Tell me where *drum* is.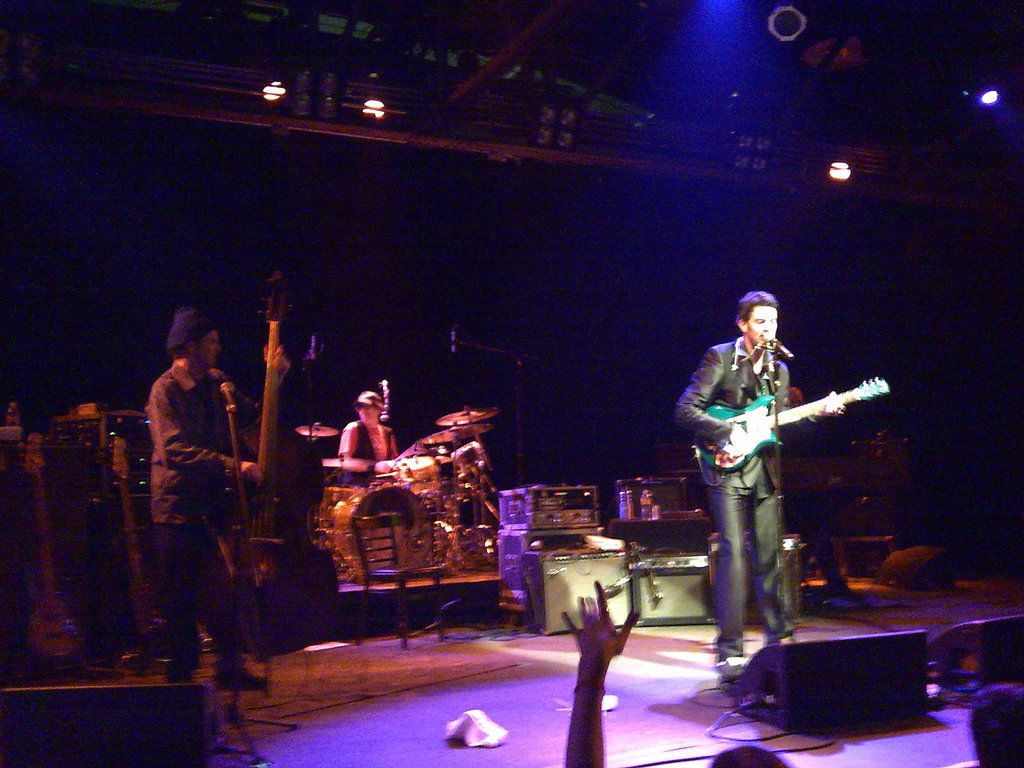
*drum* is at x1=331 y1=486 x2=436 y2=573.
